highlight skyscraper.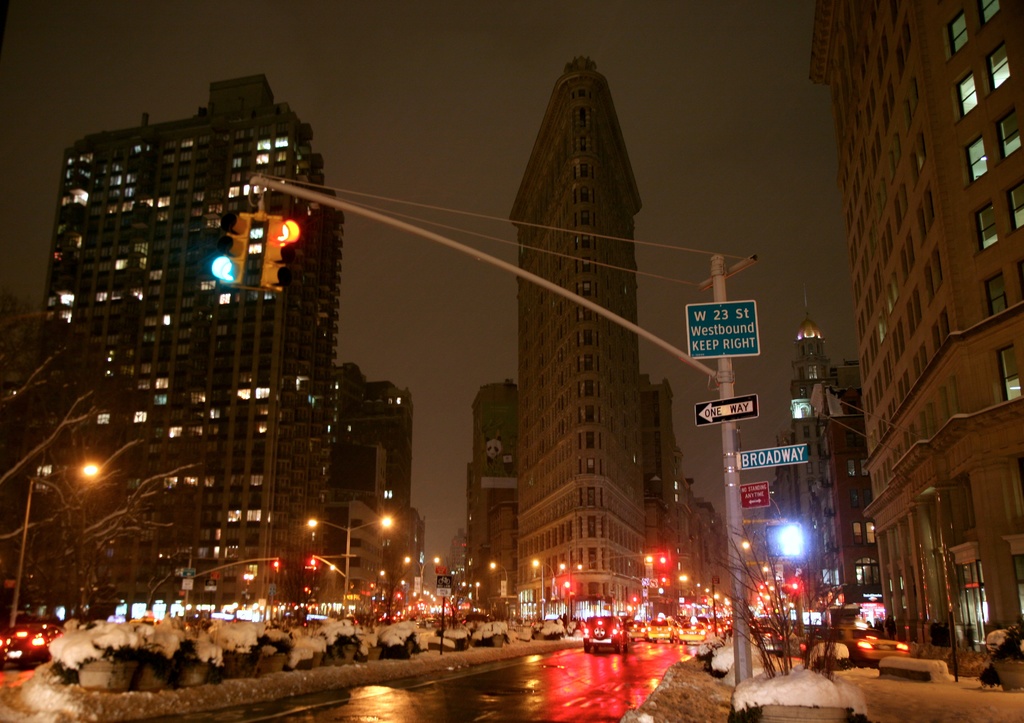
Highlighted region: bbox=[642, 378, 748, 630].
